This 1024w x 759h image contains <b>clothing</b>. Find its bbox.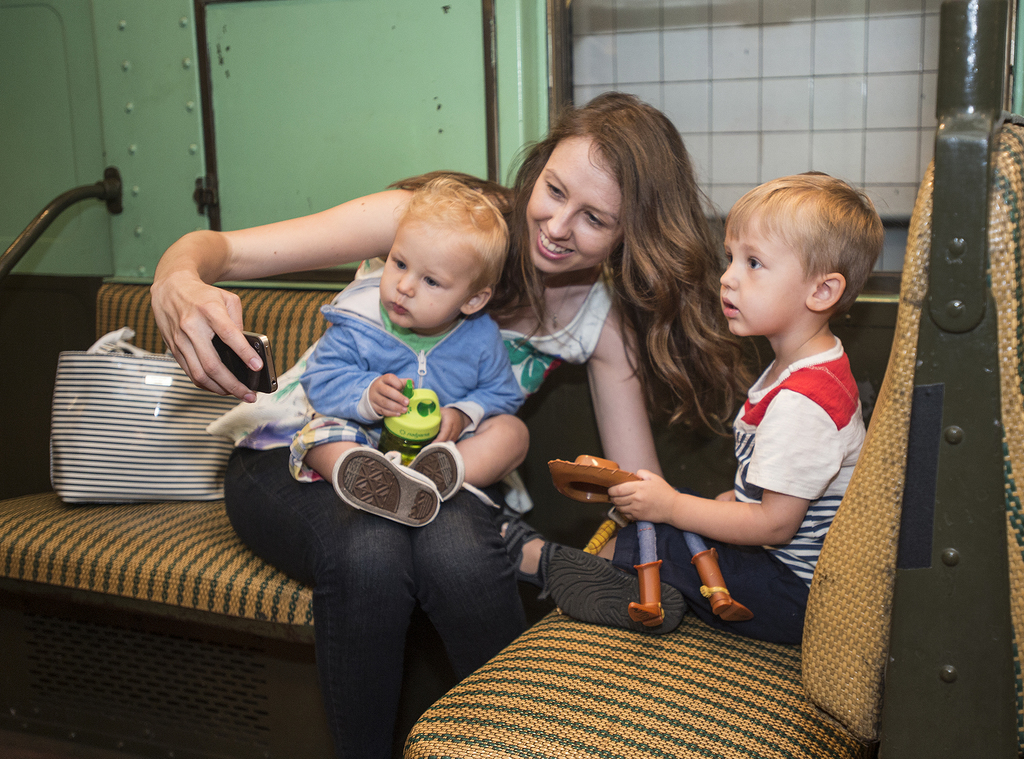
<bbox>211, 184, 620, 478</bbox>.
